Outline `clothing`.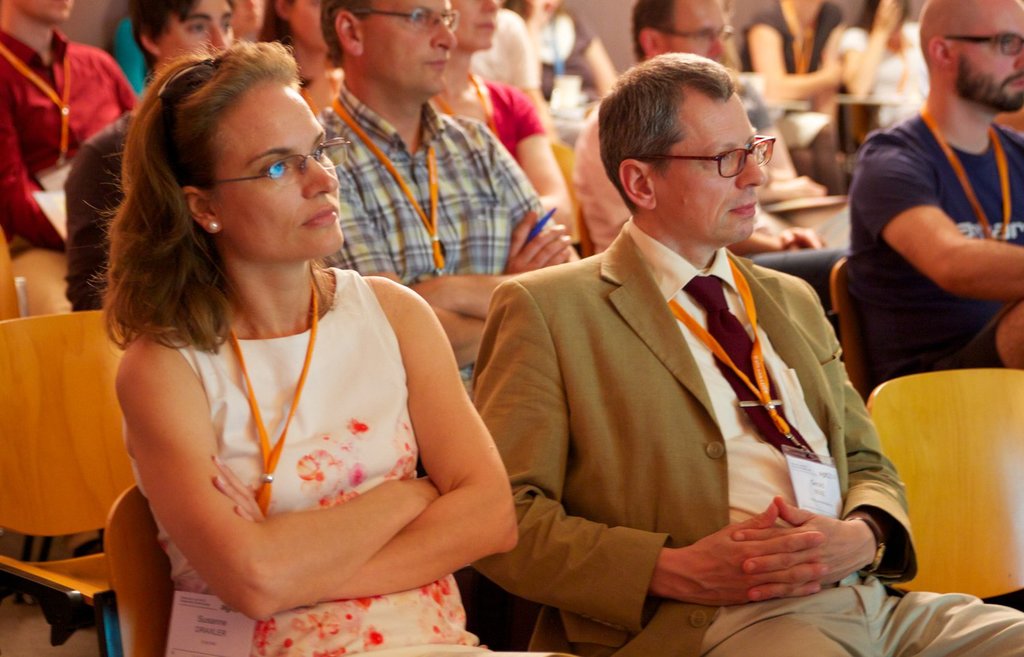
Outline: box=[831, 17, 943, 123].
